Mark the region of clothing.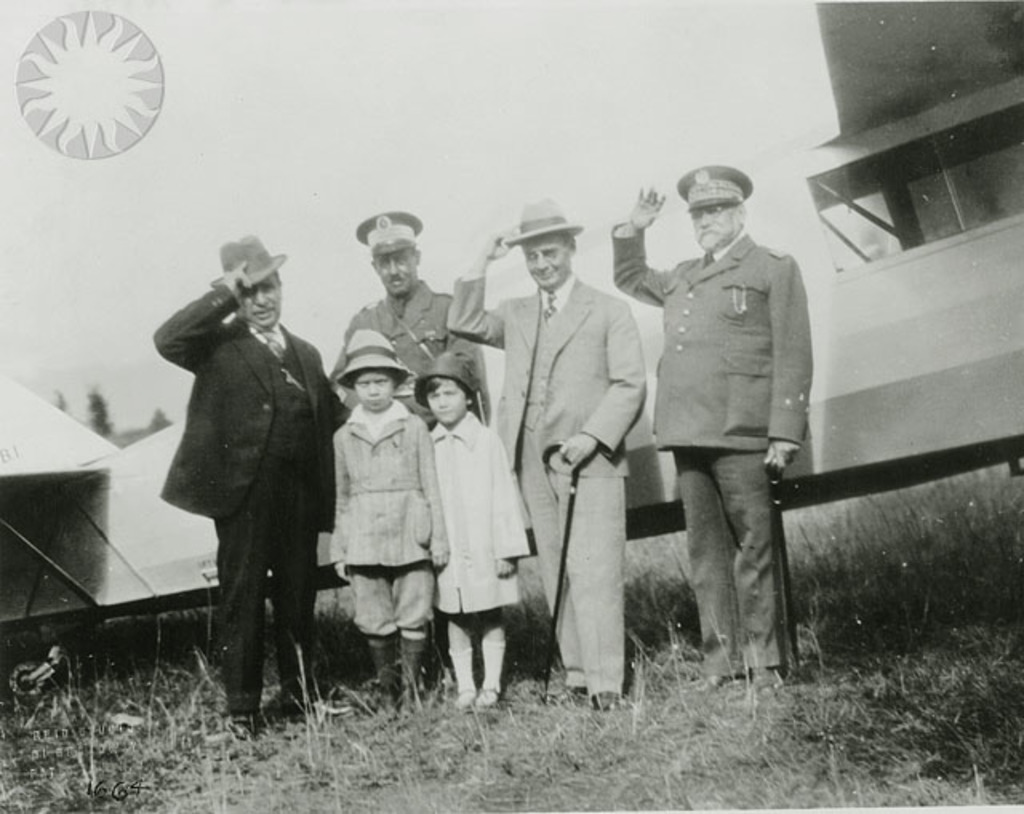
Region: [446,272,651,699].
